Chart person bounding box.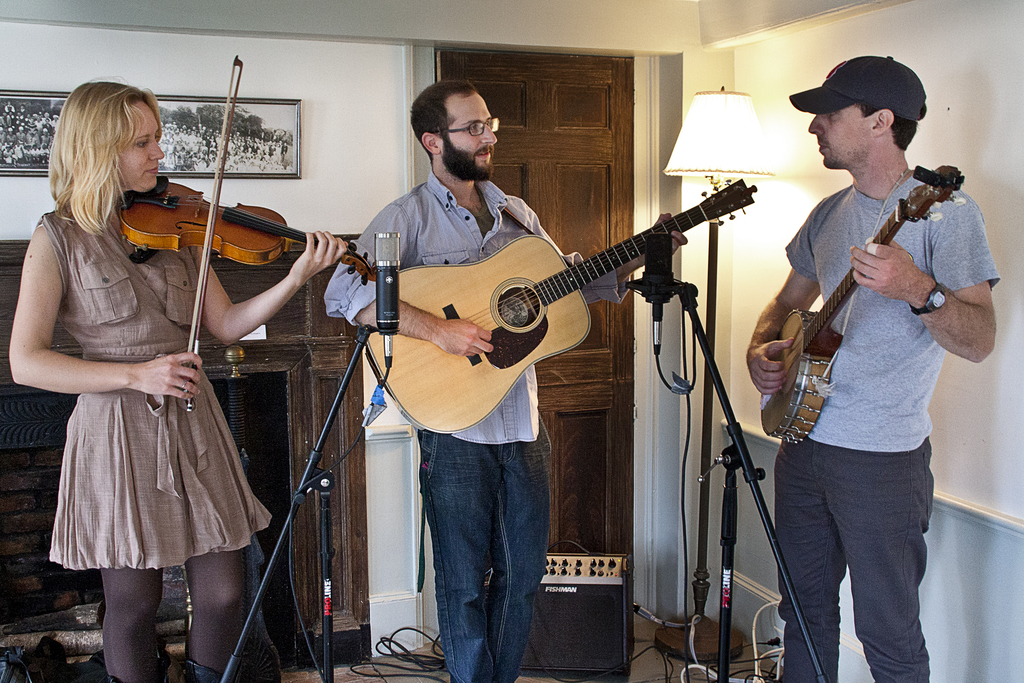
Charted: 321,75,691,682.
